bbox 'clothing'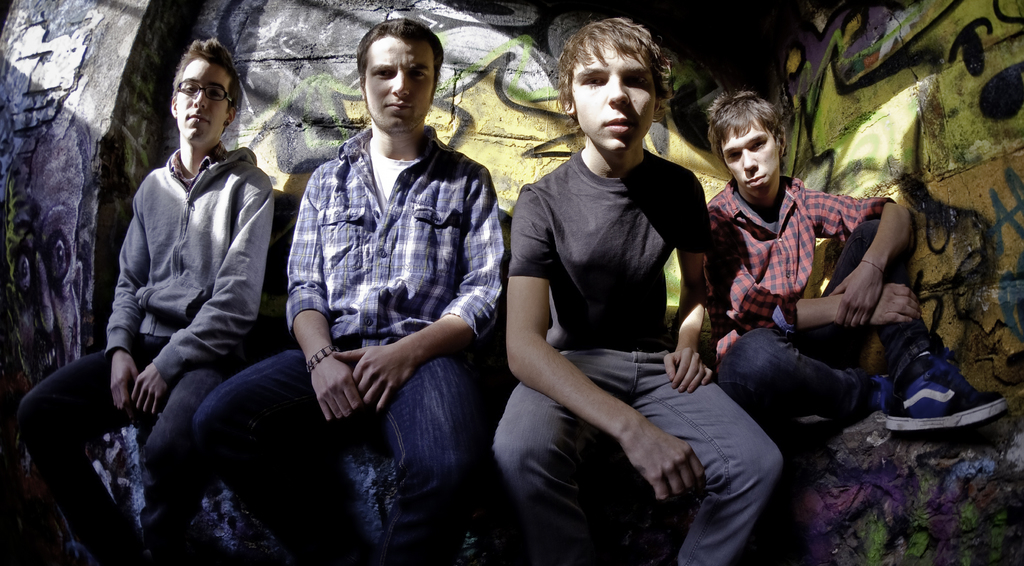
[x1=488, y1=152, x2=778, y2=561]
